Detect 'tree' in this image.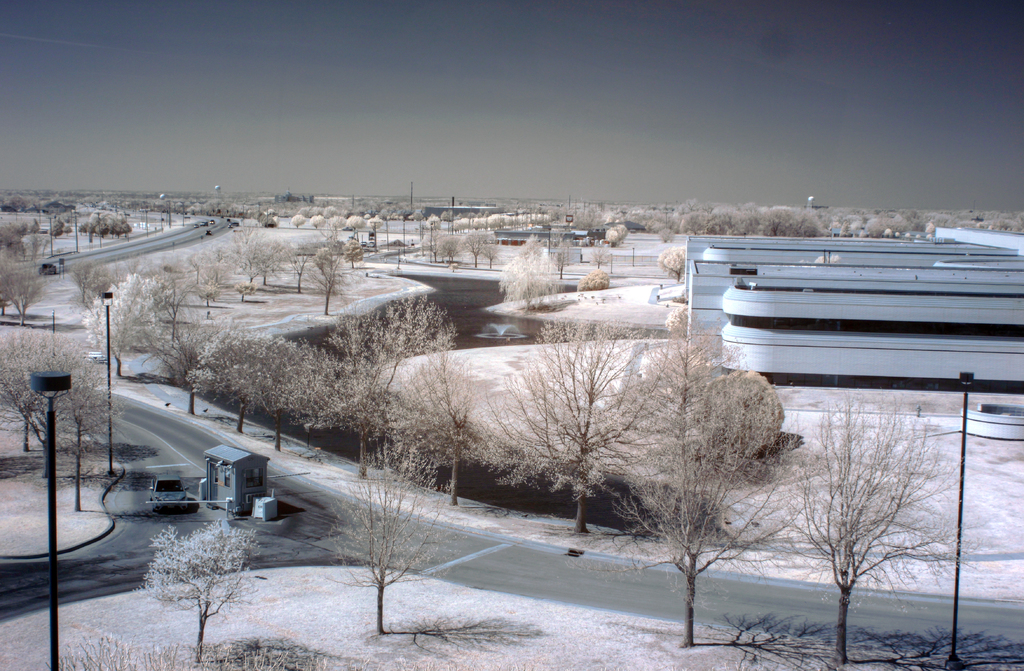
Detection: bbox=[325, 437, 459, 638].
